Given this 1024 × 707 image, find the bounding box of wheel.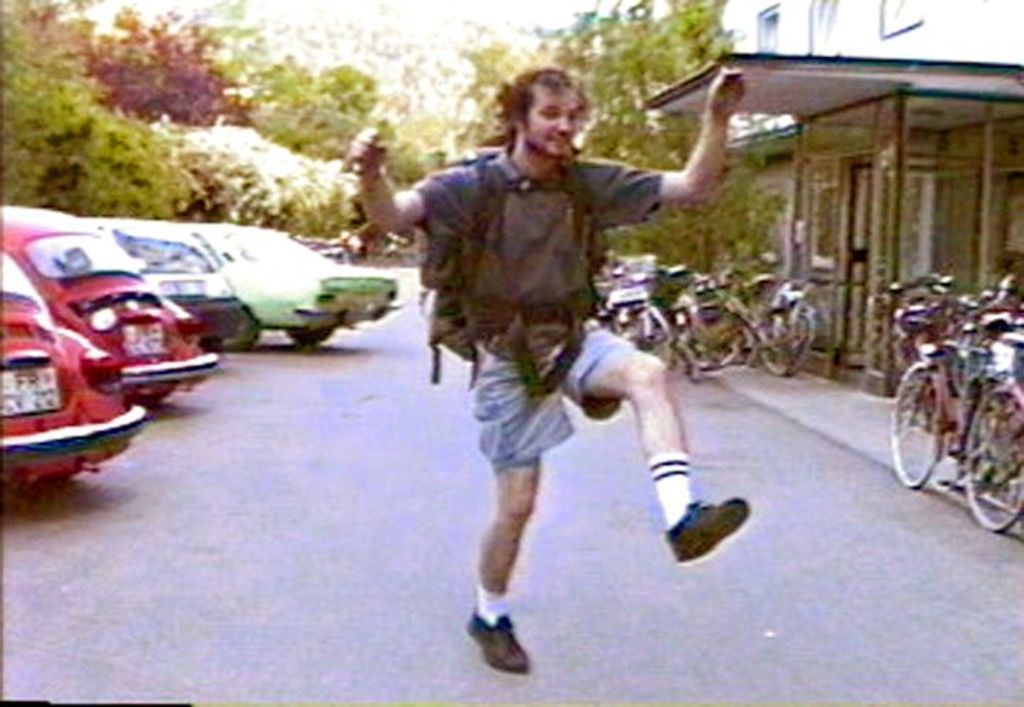
[755,309,815,370].
